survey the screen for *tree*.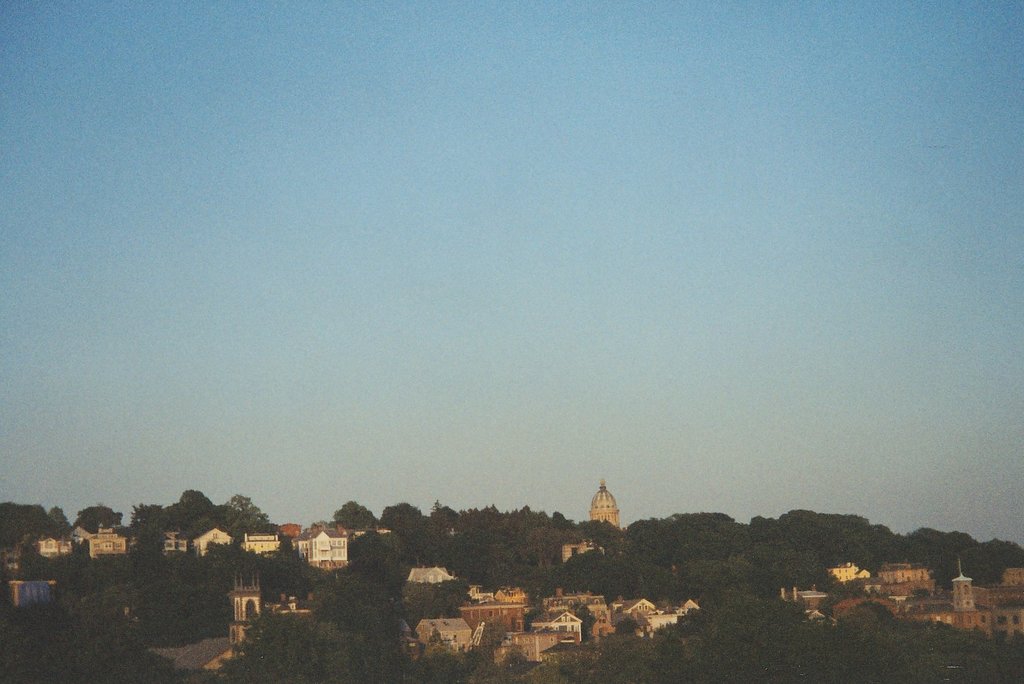
Survey found: select_region(45, 505, 76, 541).
